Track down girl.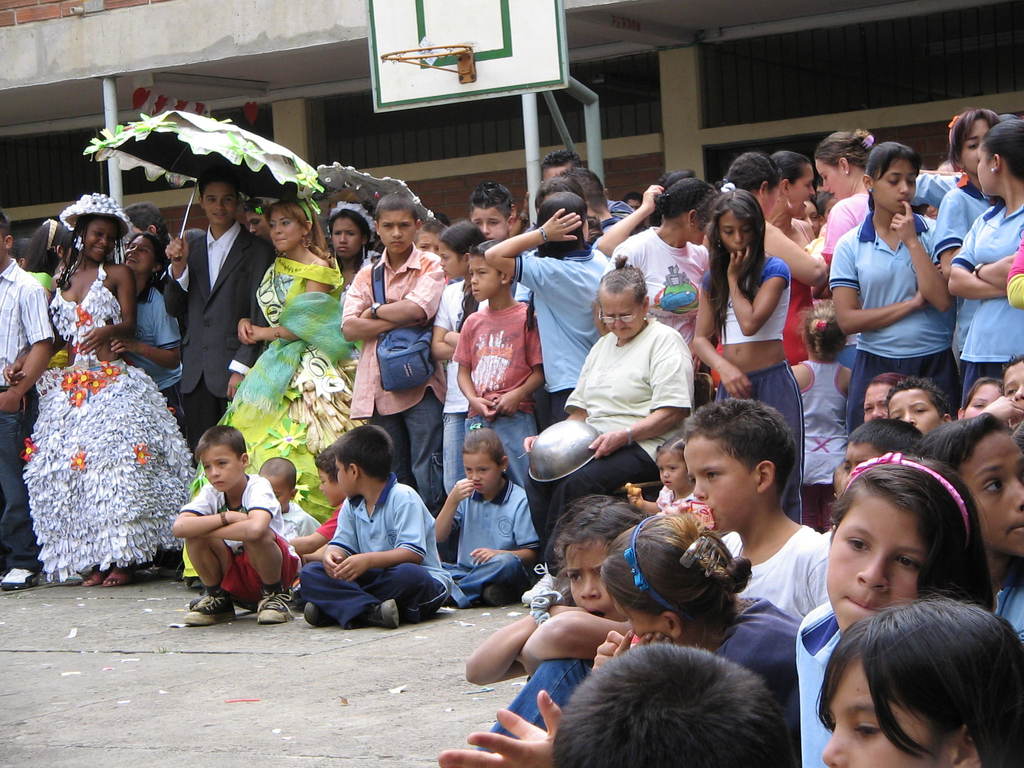
Tracked to crop(940, 104, 1010, 274).
